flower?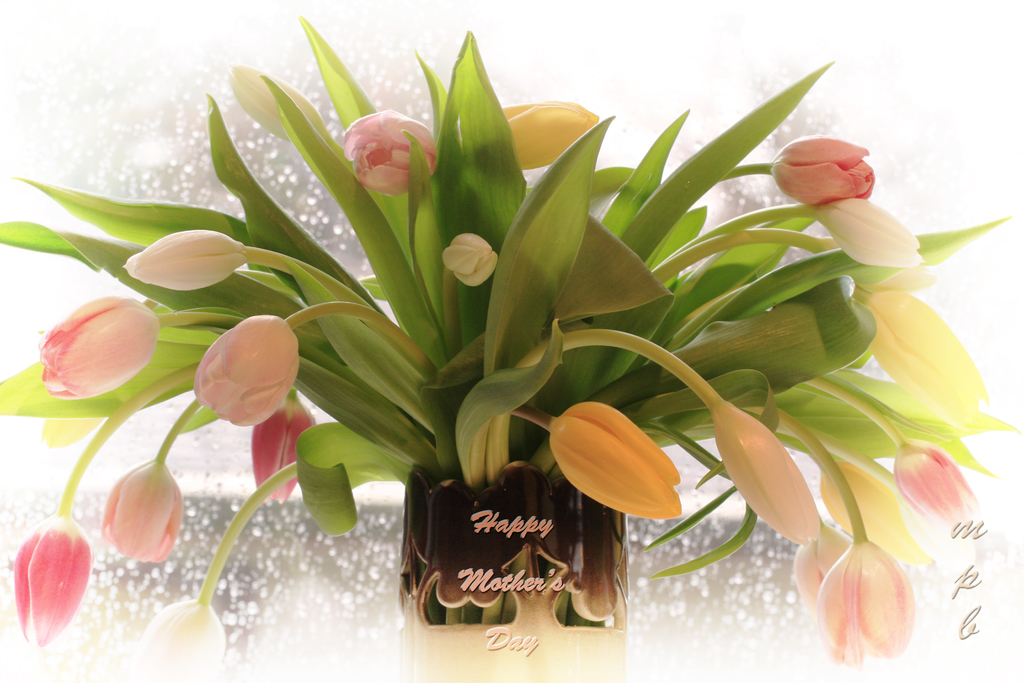
detection(138, 600, 225, 682)
